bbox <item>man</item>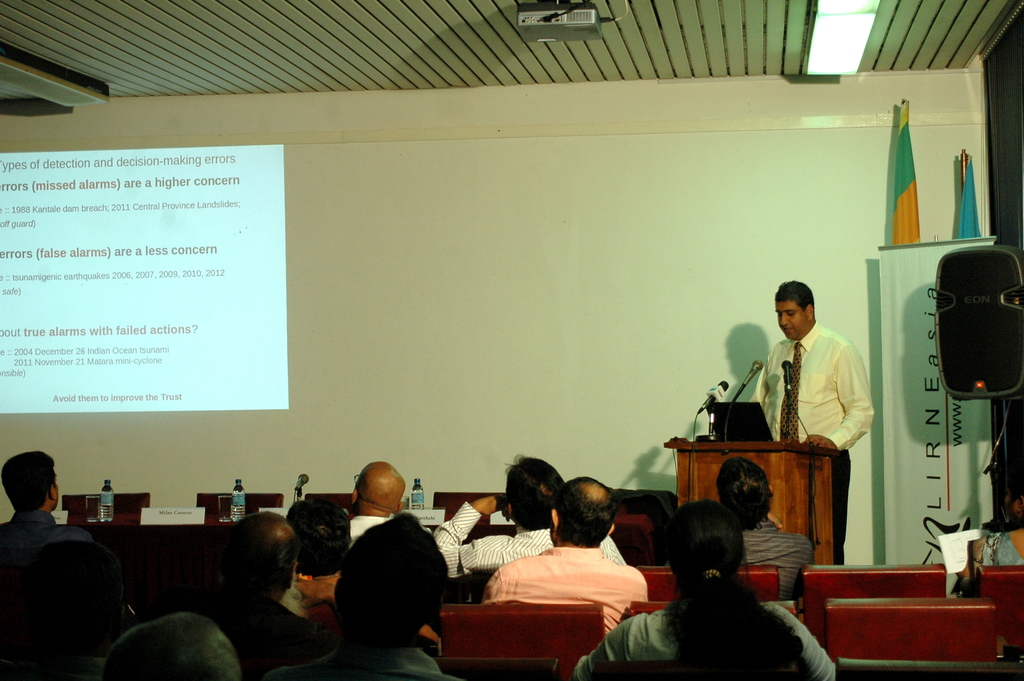
[x1=337, y1=457, x2=416, y2=593]
